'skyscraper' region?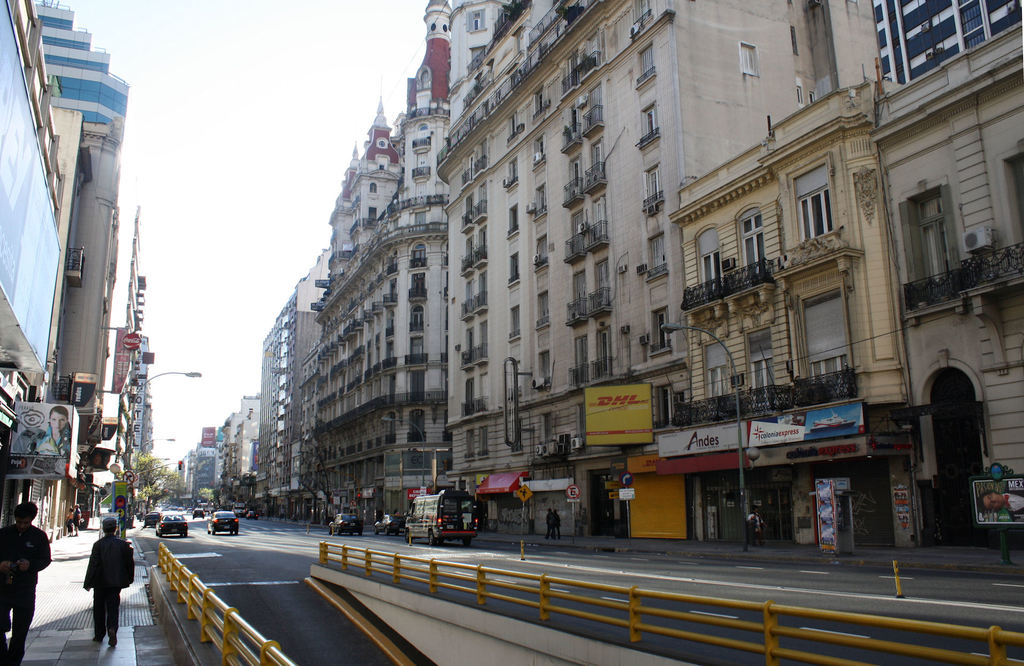
(247, 235, 323, 514)
